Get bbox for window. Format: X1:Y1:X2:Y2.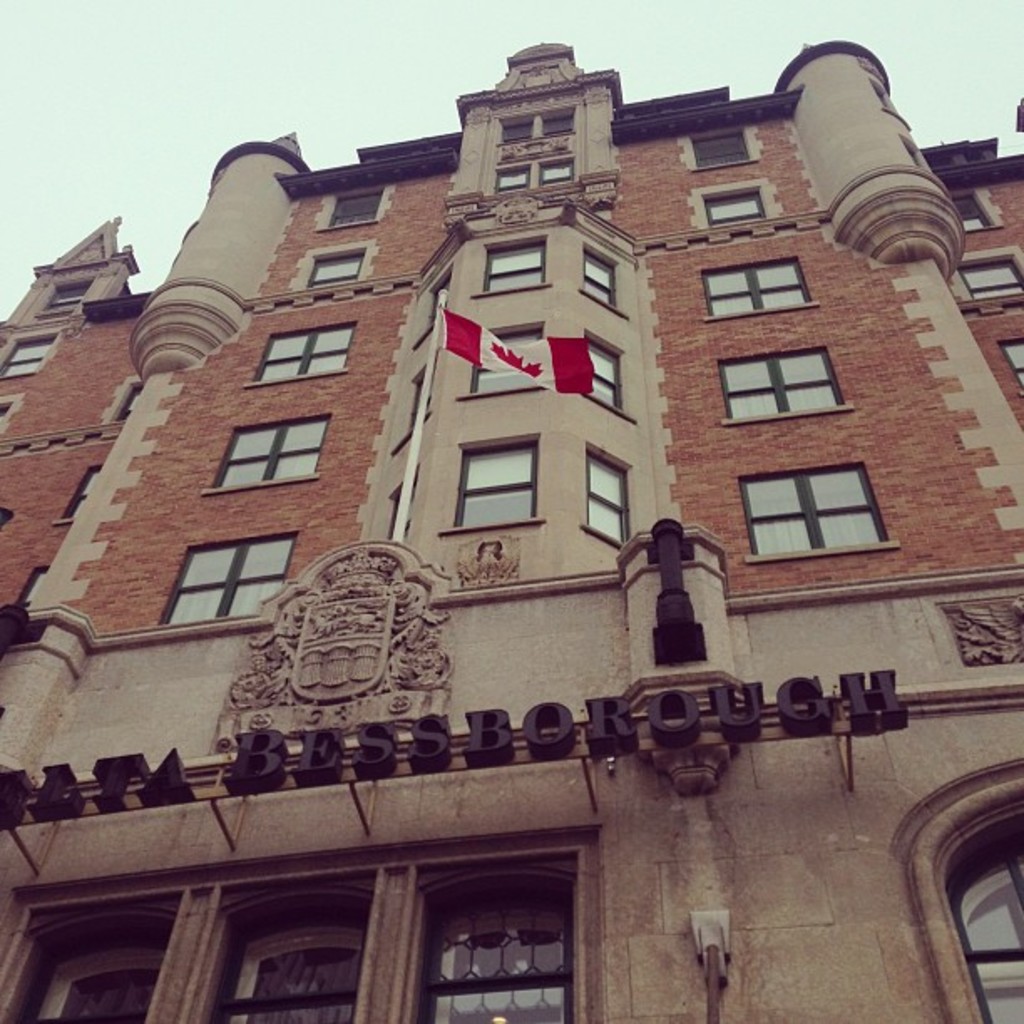
333:184:390:228.
